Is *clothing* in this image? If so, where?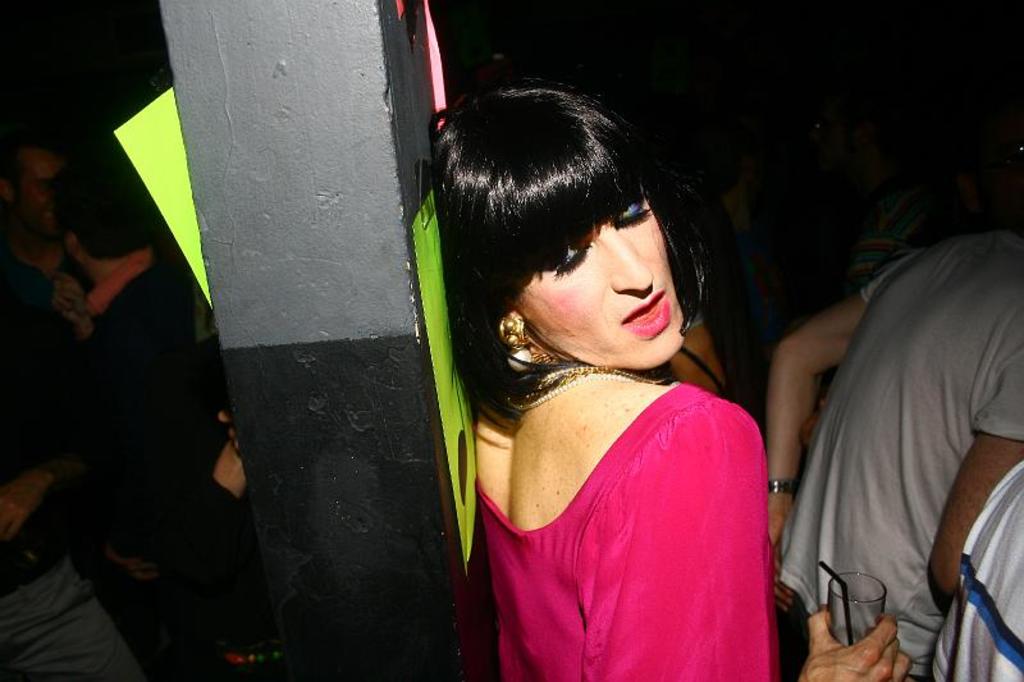
Yes, at x1=0 y1=250 x2=156 y2=681.
